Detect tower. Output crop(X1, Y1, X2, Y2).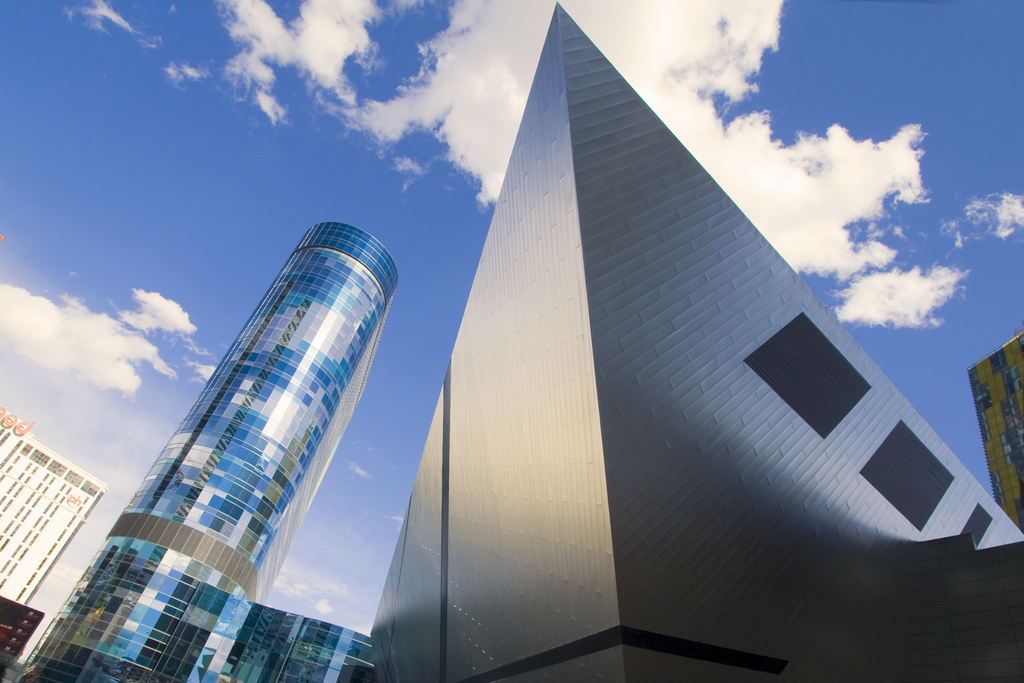
crop(47, 202, 416, 662).
